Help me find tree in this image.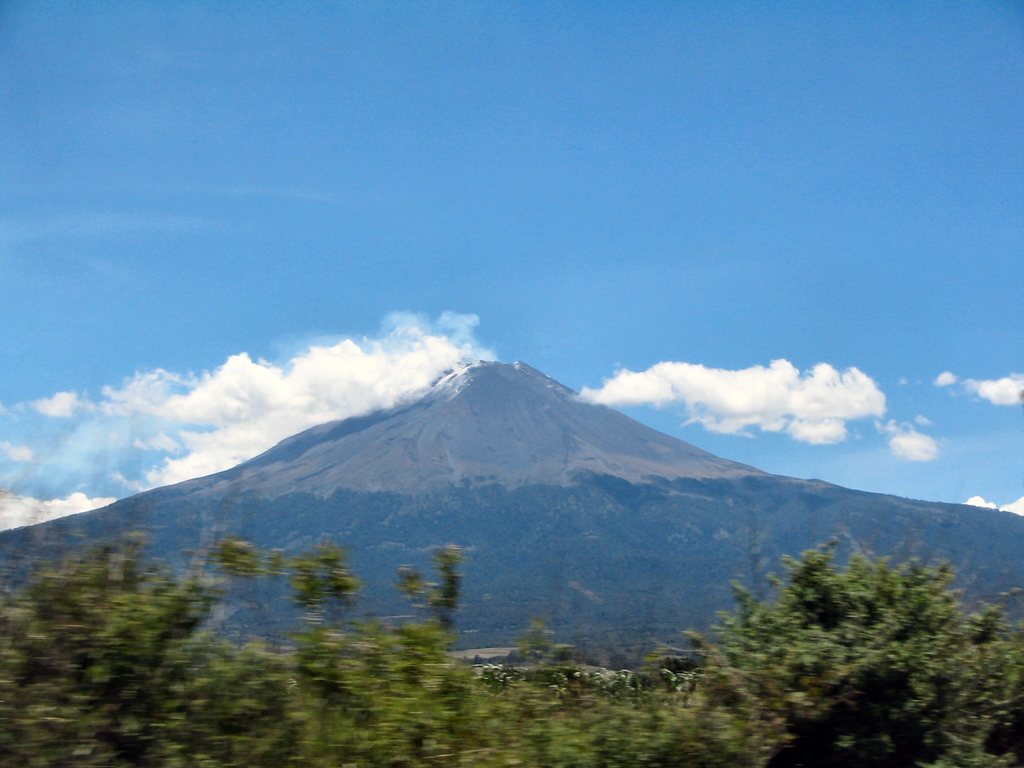
Found it: BBox(693, 527, 1005, 738).
